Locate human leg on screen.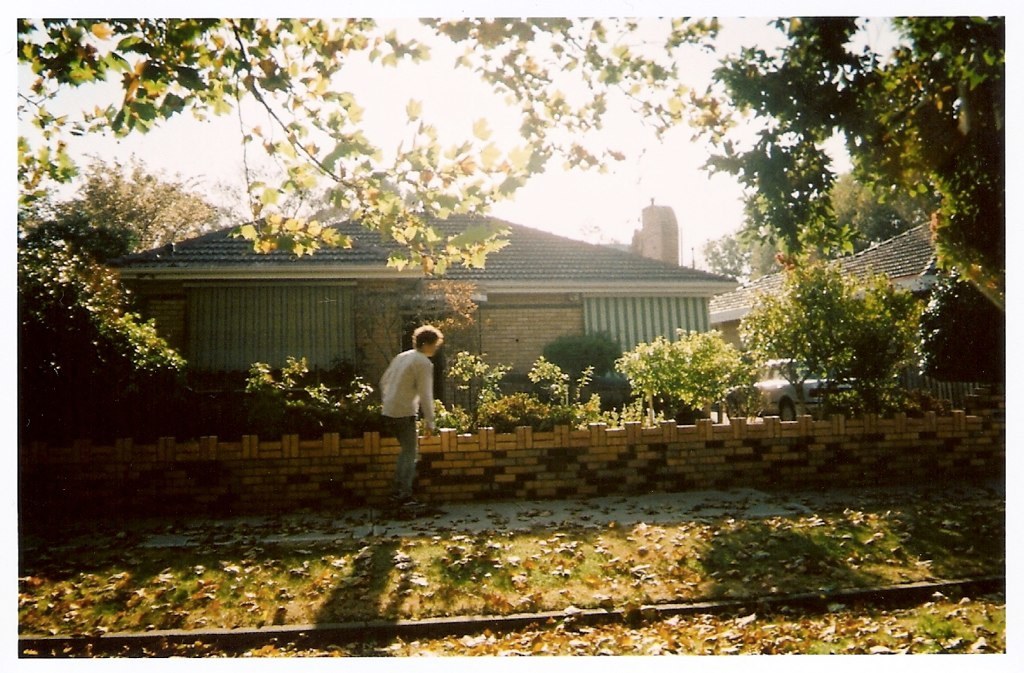
On screen at {"x1": 391, "y1": 408, "x2": 418, "y2": 514}.
